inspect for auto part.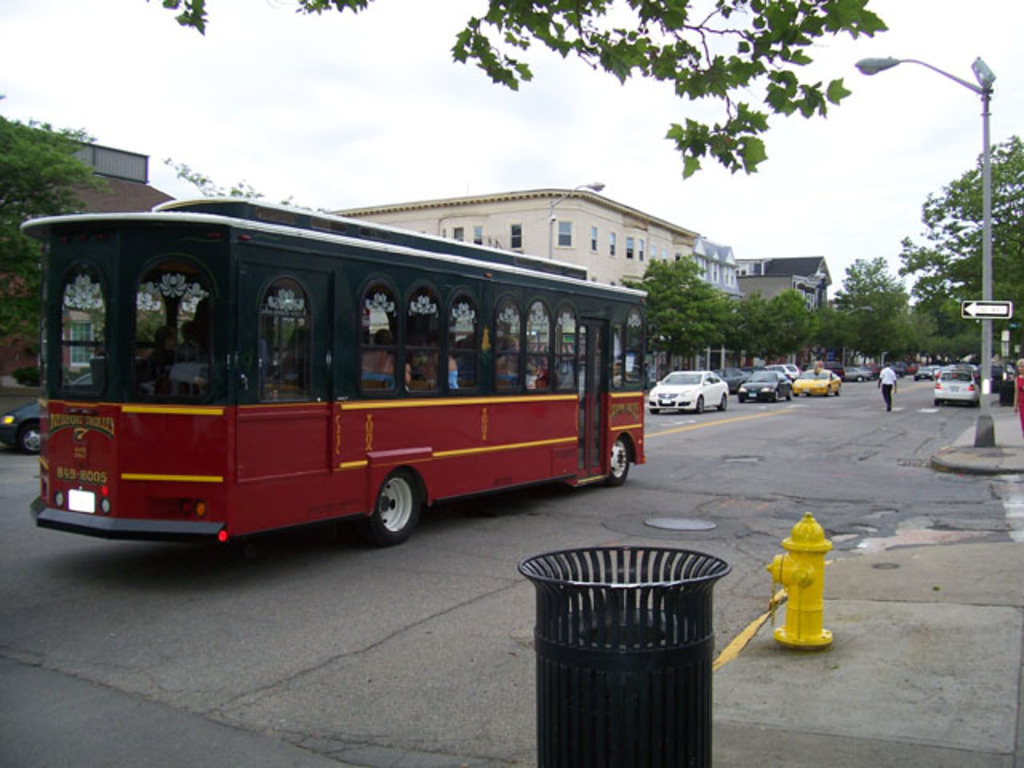
Inspection: <bbox>614, 440, 635, 485</bbox>.
